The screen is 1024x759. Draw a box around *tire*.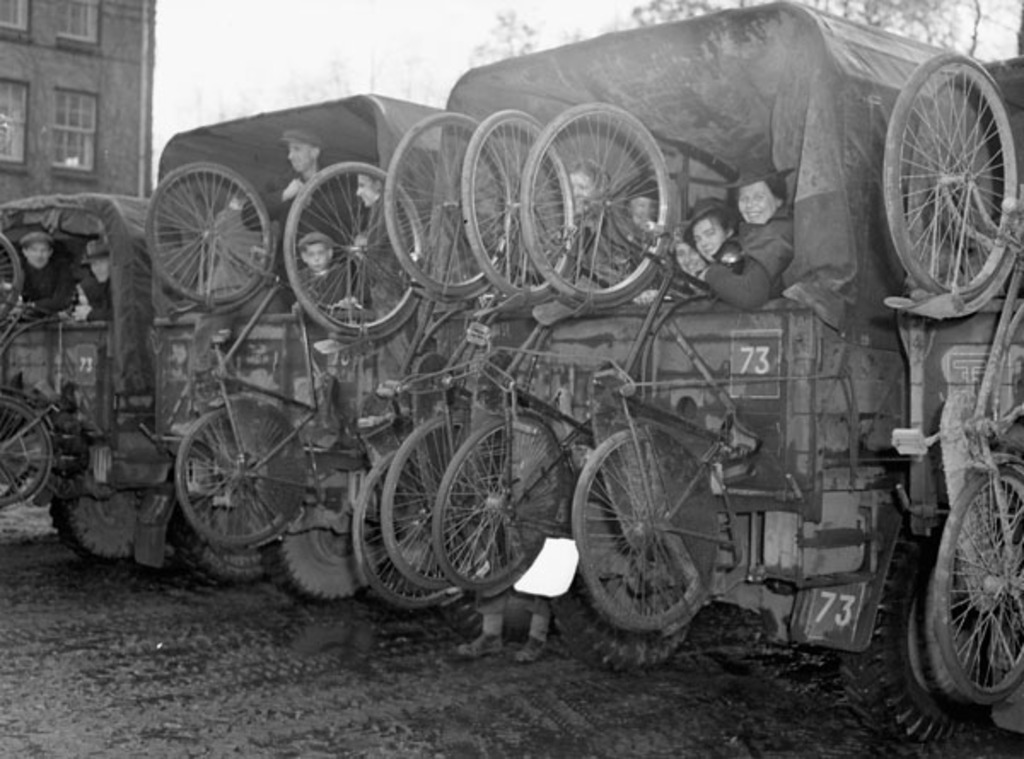
Rect(176, 397, 302, 542).
